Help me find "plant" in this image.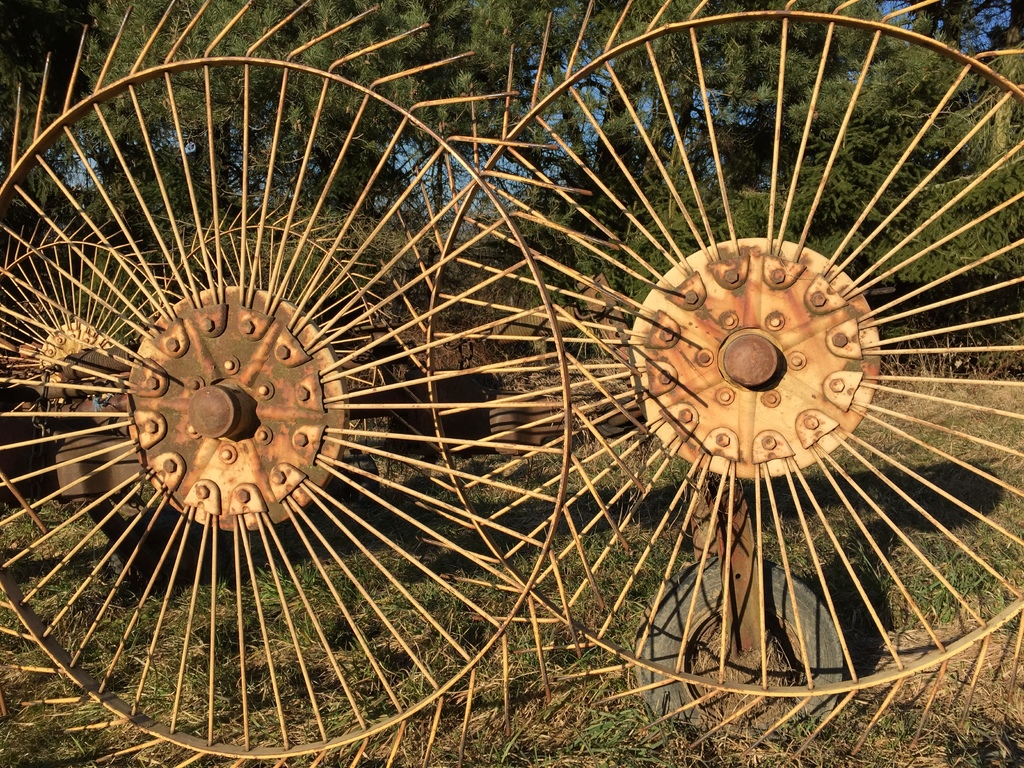
Found it: bbox=[497, 0, 1023, 383].
